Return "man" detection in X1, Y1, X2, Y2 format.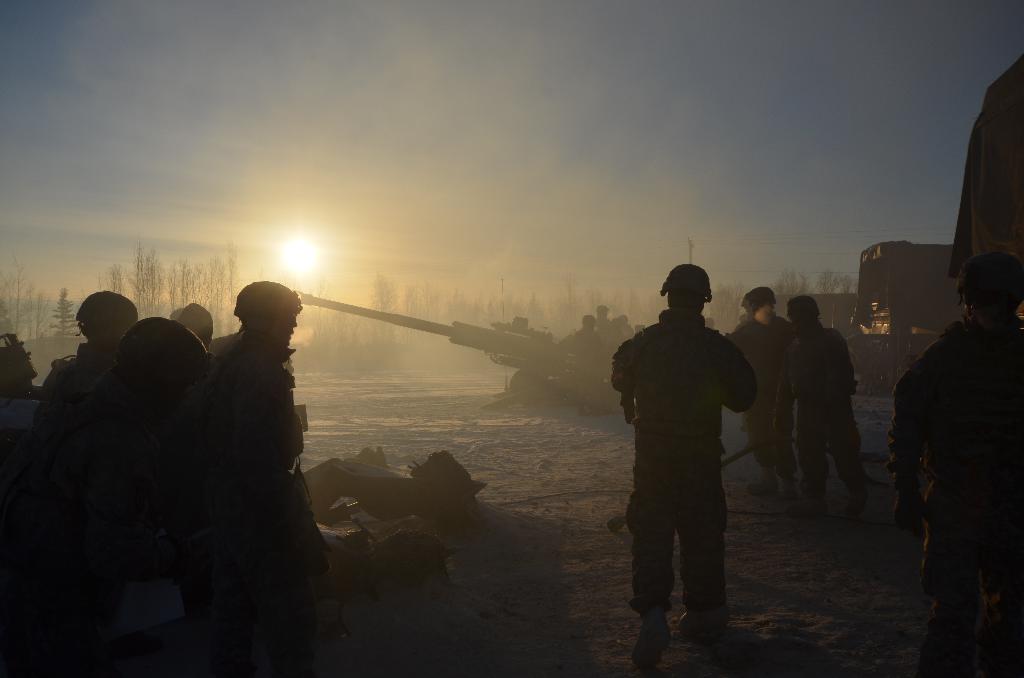
204, 277, 328, 677.
